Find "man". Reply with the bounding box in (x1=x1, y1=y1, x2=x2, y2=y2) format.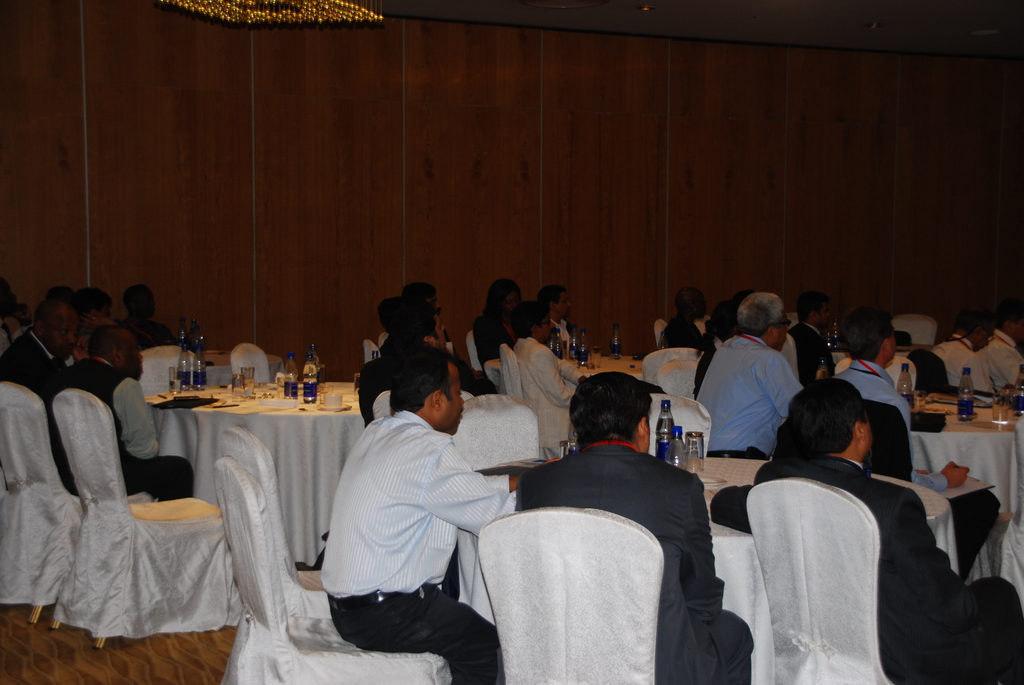
(x1=695, y1=290, x2=808, y2=460).
